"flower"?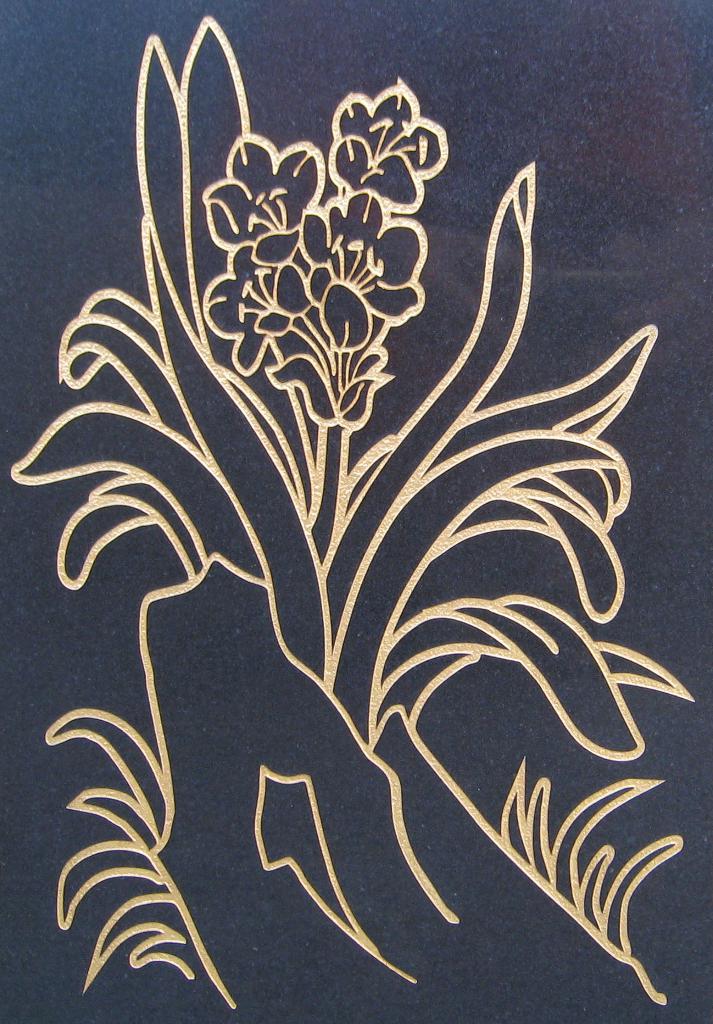
crop(300, 188, 431, 326)
